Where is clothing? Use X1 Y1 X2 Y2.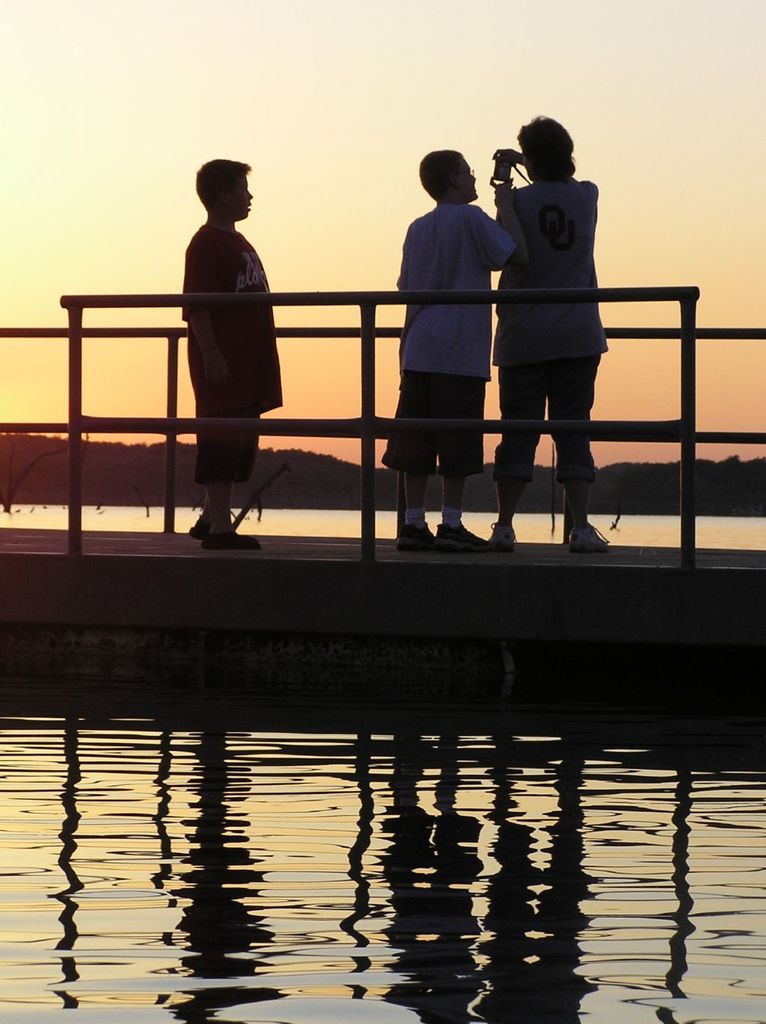
184 209 285 487.
